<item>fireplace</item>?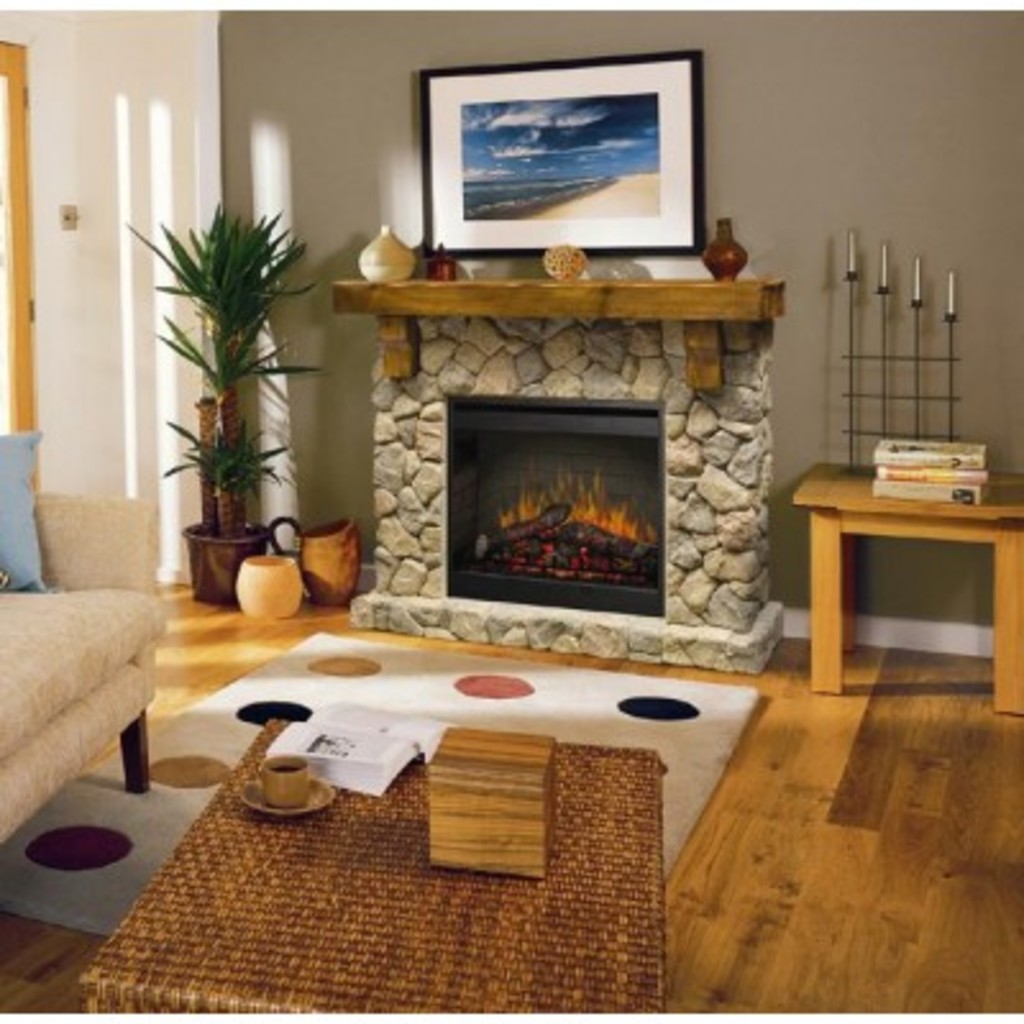
(x1=330, y1=279, x2=786, y2=681)
